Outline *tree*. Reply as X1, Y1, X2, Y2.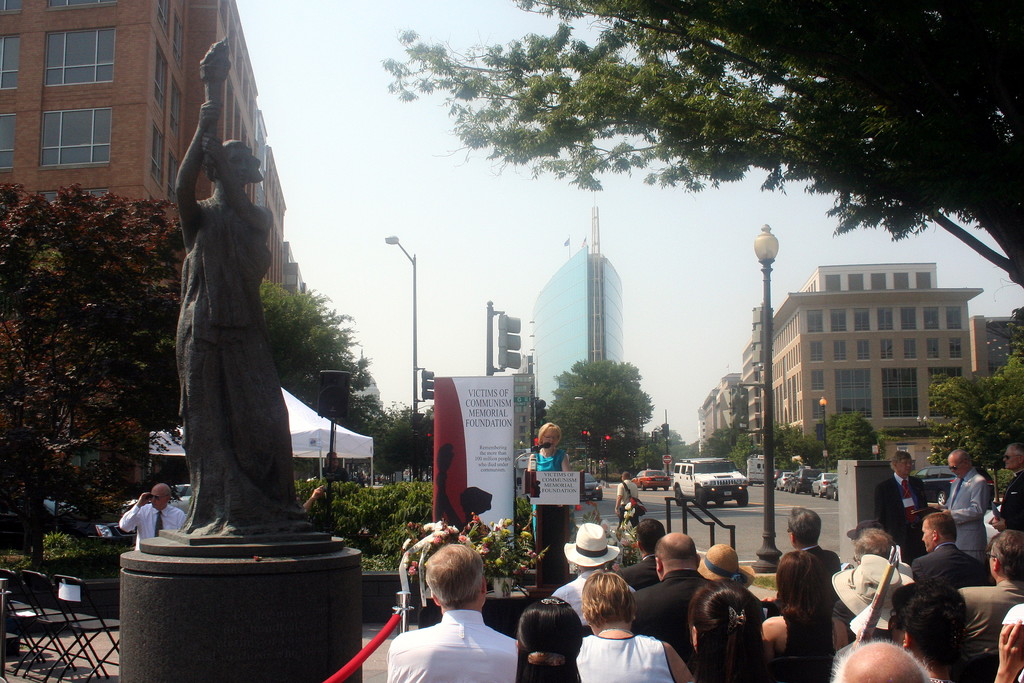
258, 277, 388, 436.
